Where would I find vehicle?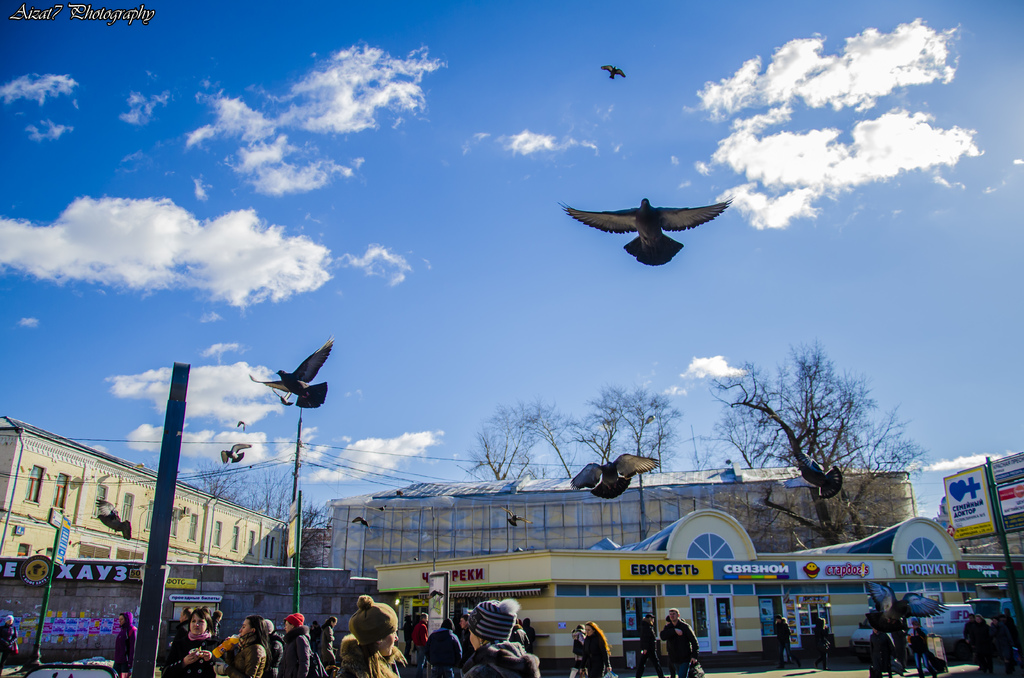
At [967, 599, 1023, 643].
